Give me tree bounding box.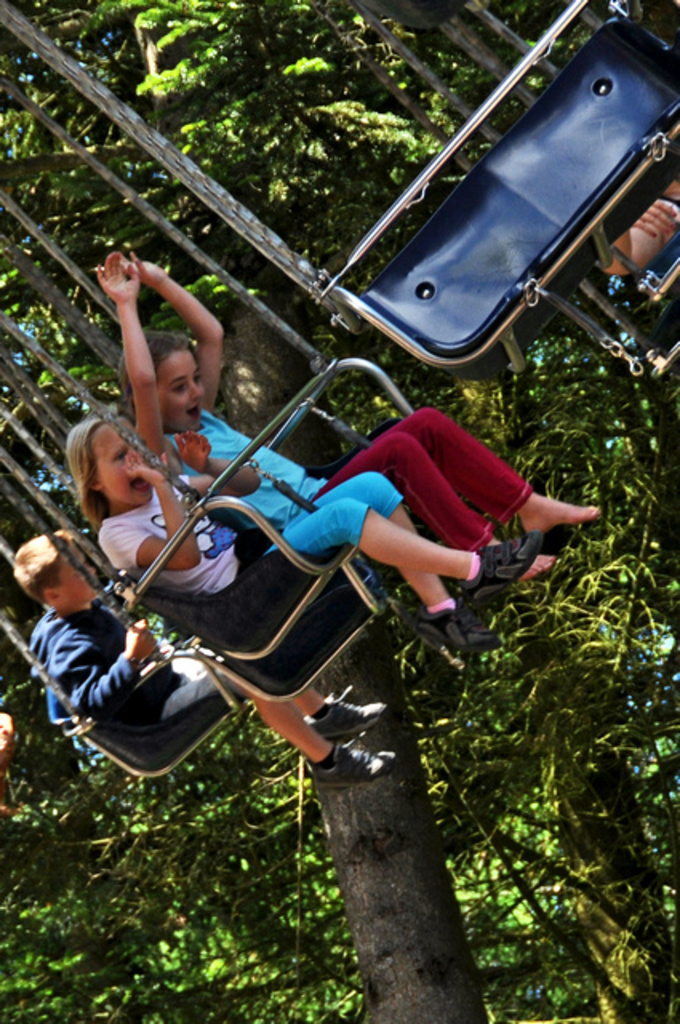
locate(0, 0, 678, 1022).
